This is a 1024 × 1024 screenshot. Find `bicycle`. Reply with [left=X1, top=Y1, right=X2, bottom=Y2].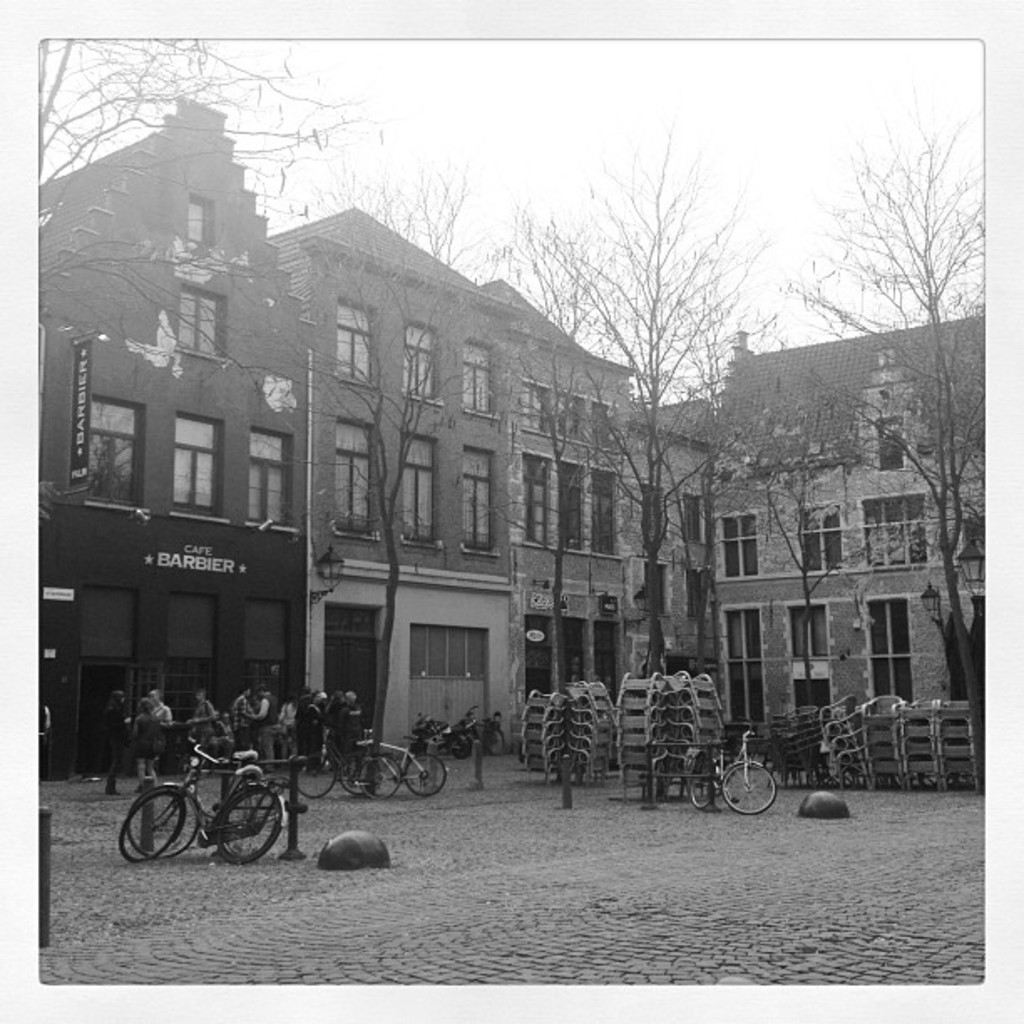
[left=356, top=740, right=442, bottom=823].
